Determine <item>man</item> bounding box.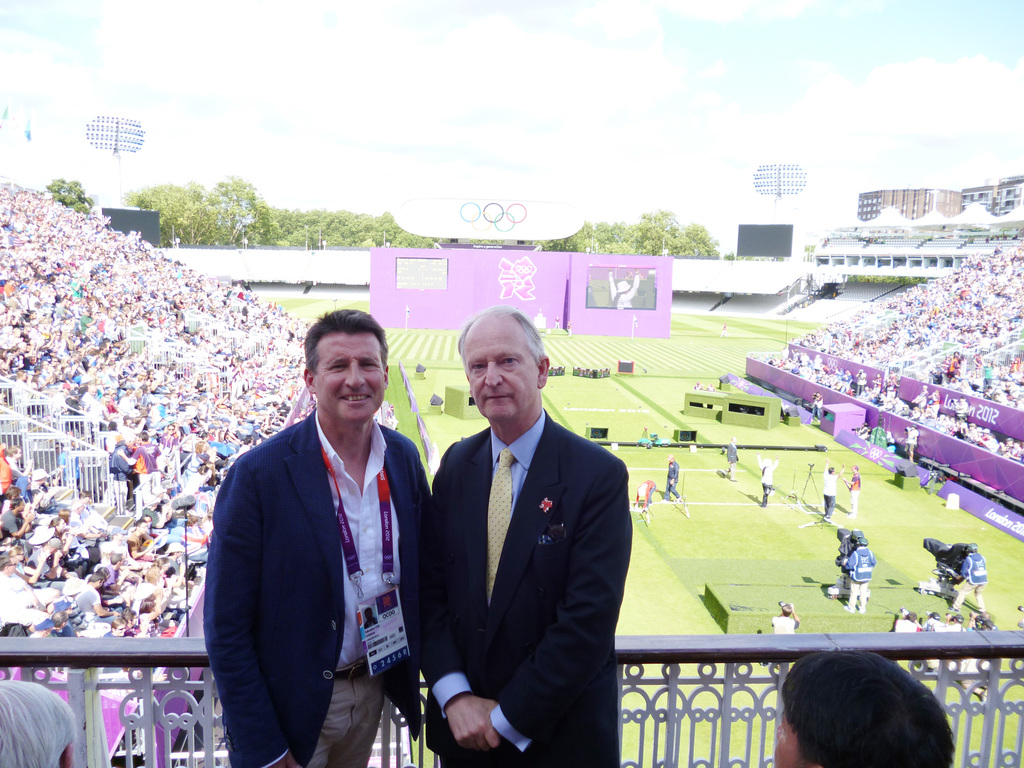
Determined: left=943, top=612, right=962, bottom=661.
